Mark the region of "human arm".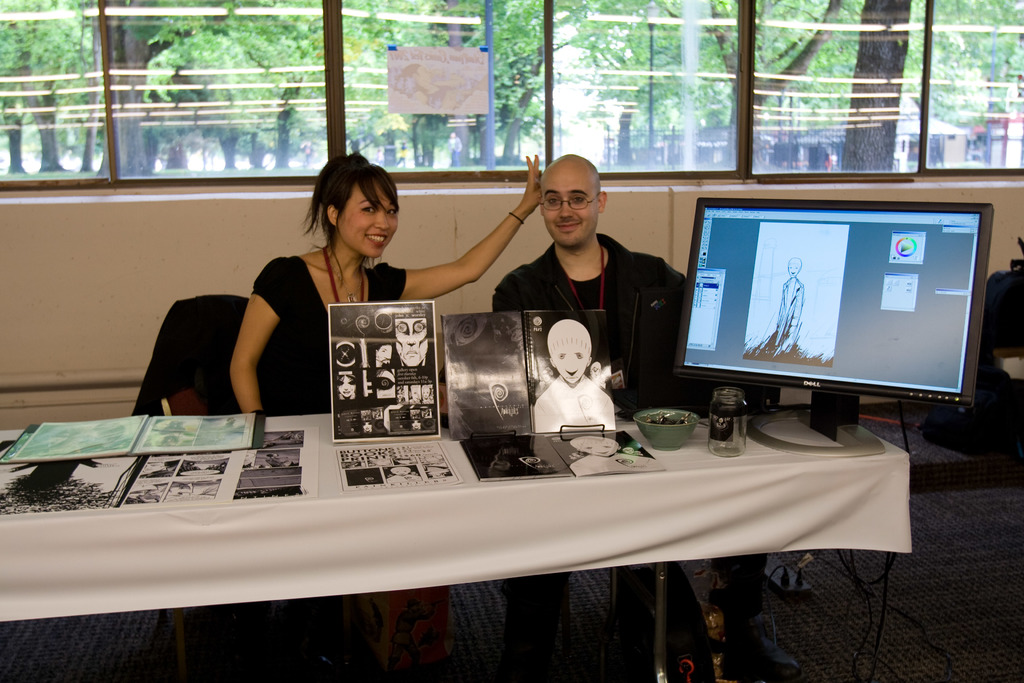
Region: <bbox>228, 263, 281, 413</bbox>.
